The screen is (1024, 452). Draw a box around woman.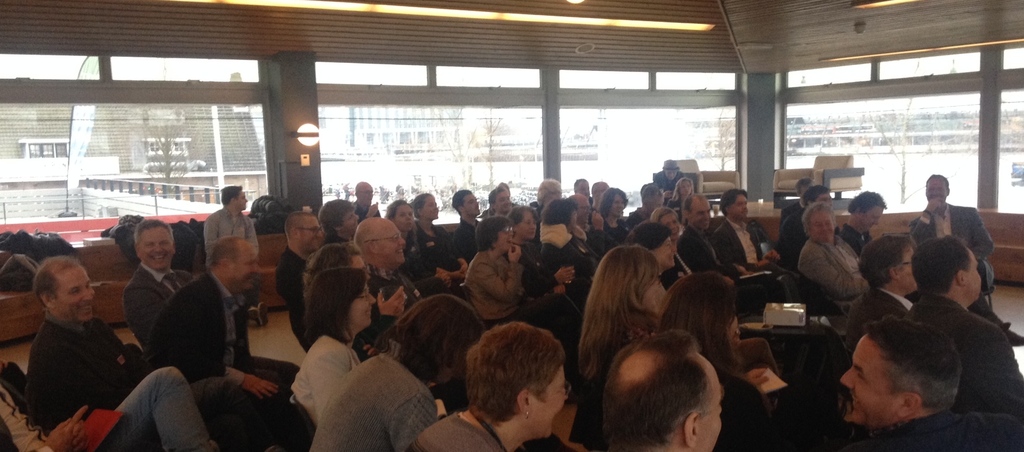
(666, 178, 699, 219).
